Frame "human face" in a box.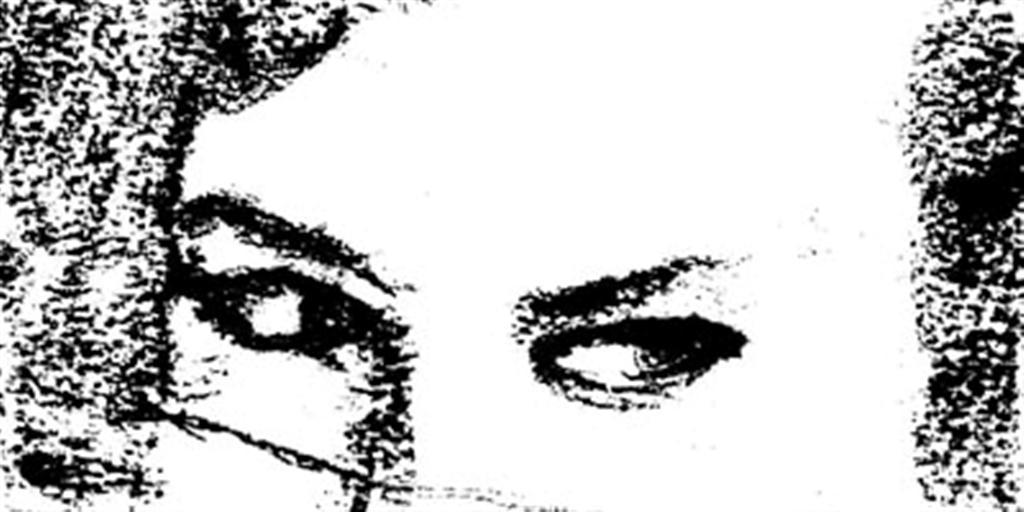
<bbox>163, 0, 929, 511</bbox>.
